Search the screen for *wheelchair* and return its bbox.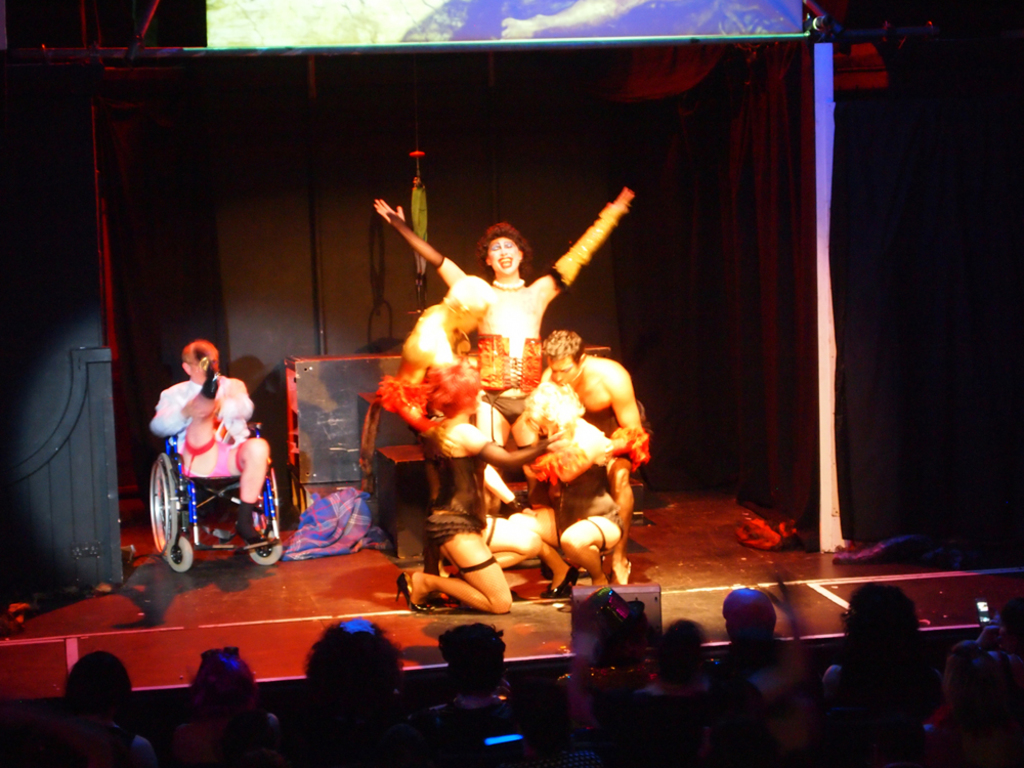
Found: crop(140, 400, 280, 594).
